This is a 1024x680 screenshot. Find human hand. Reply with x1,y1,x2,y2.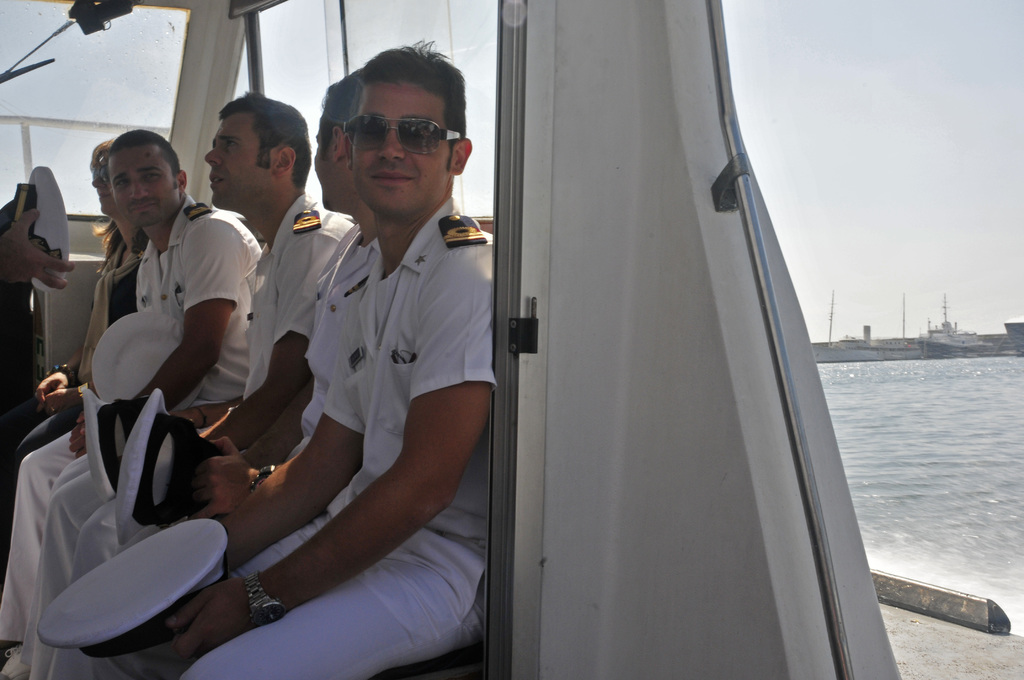
65,415,86,460.
